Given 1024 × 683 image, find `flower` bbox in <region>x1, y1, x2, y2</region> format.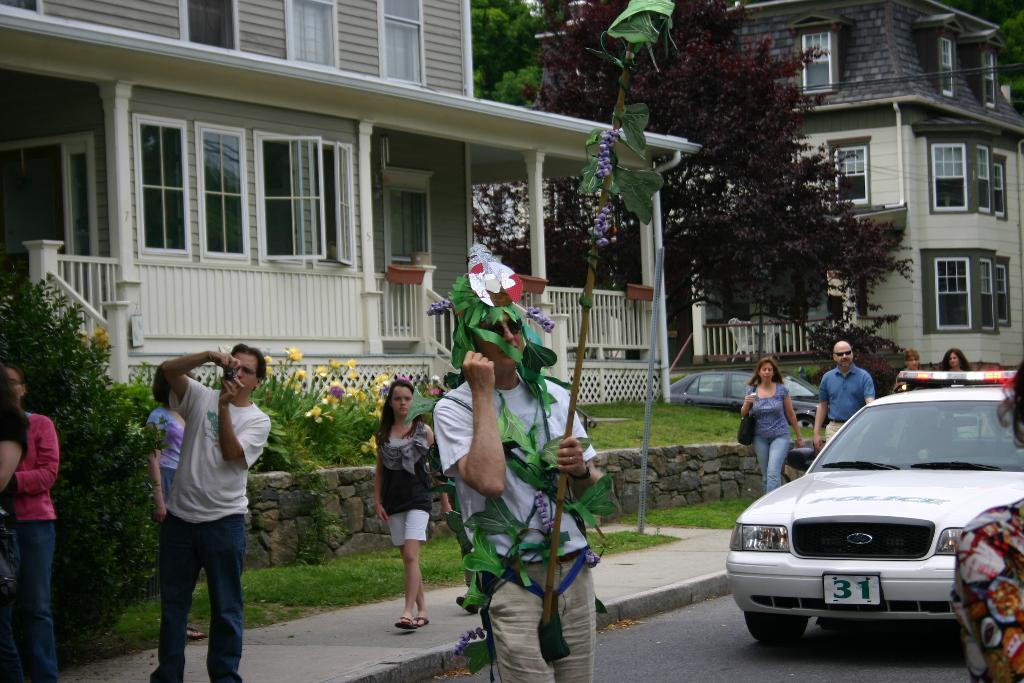
<region>267, 364, 275, 375</region>.
